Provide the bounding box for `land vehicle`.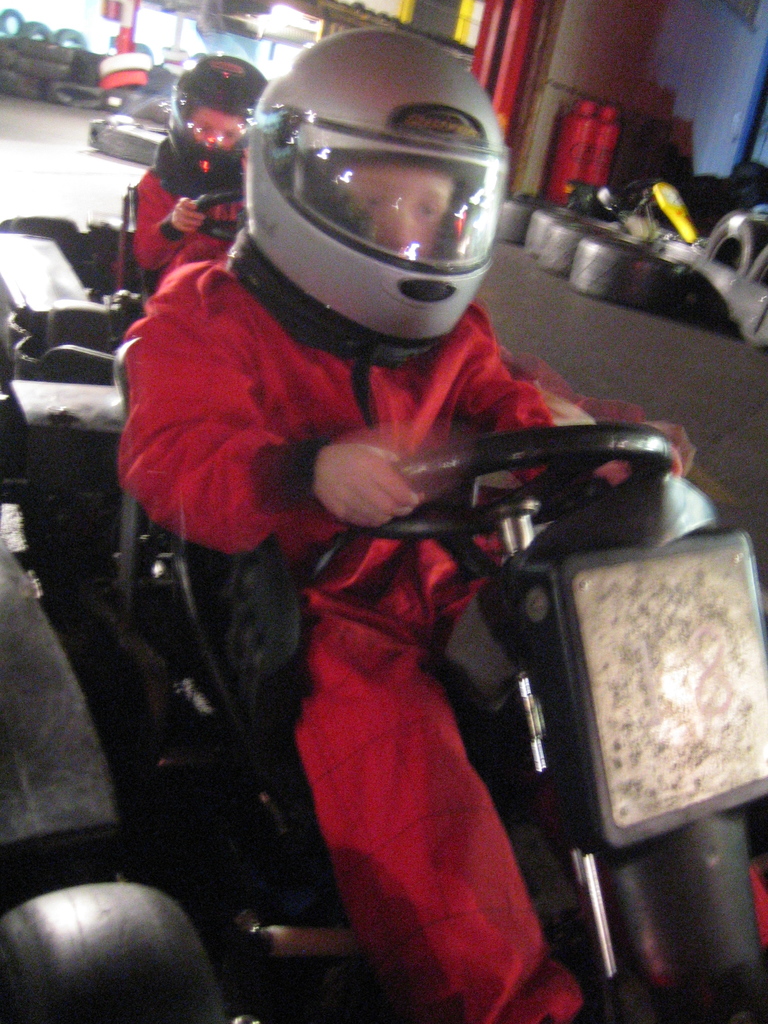
[left=0, top=331, right=765, bottom=1023].
